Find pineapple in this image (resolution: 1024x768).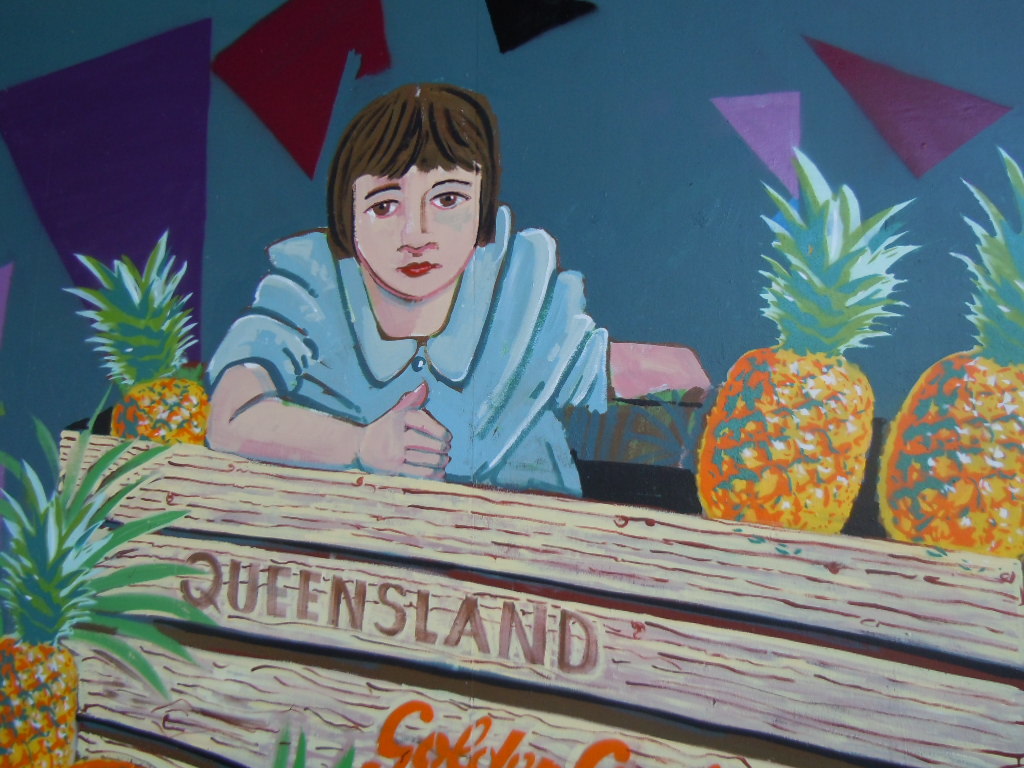
[692, 146, 920, 540].
